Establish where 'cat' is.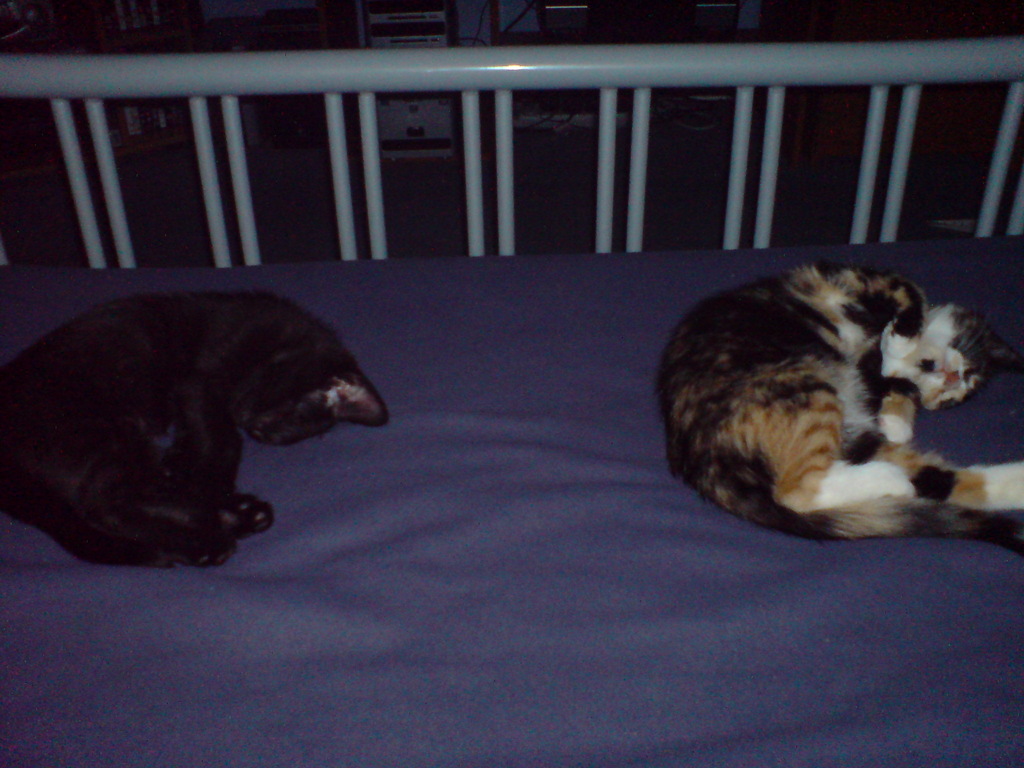
Established at [left=0, top=287, right=393, bottom=565].
